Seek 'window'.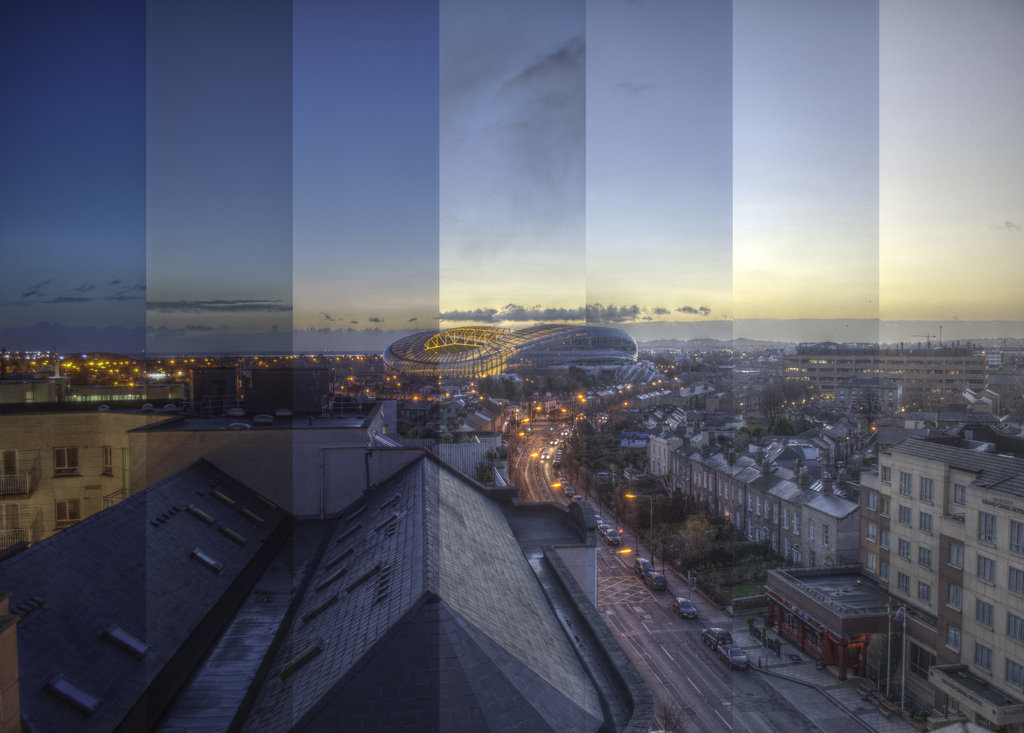
[x1=948, y1=627, x2=962, y2=648].
